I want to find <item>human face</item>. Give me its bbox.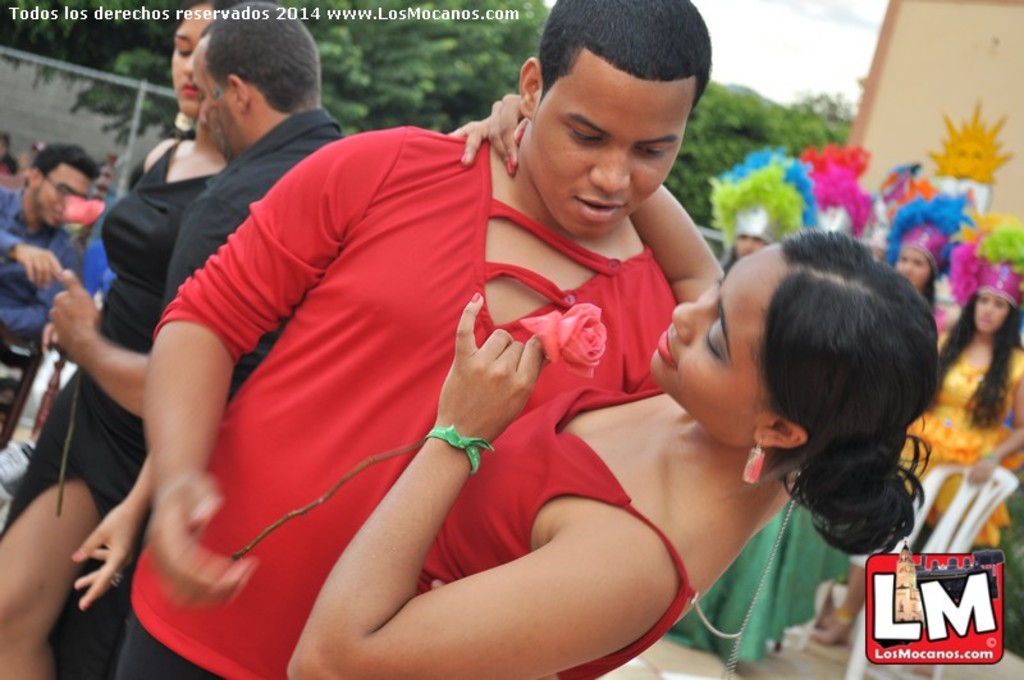
region(192, 41, 234, 155).
